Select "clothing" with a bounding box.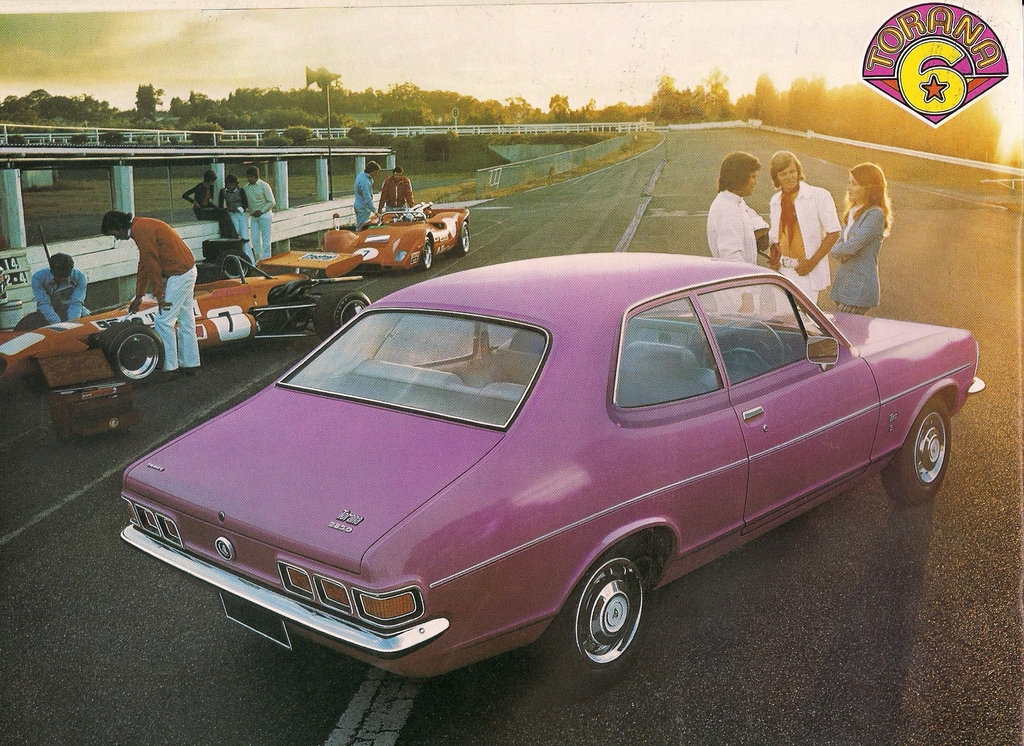
box=[347, 156, 376, 231].
